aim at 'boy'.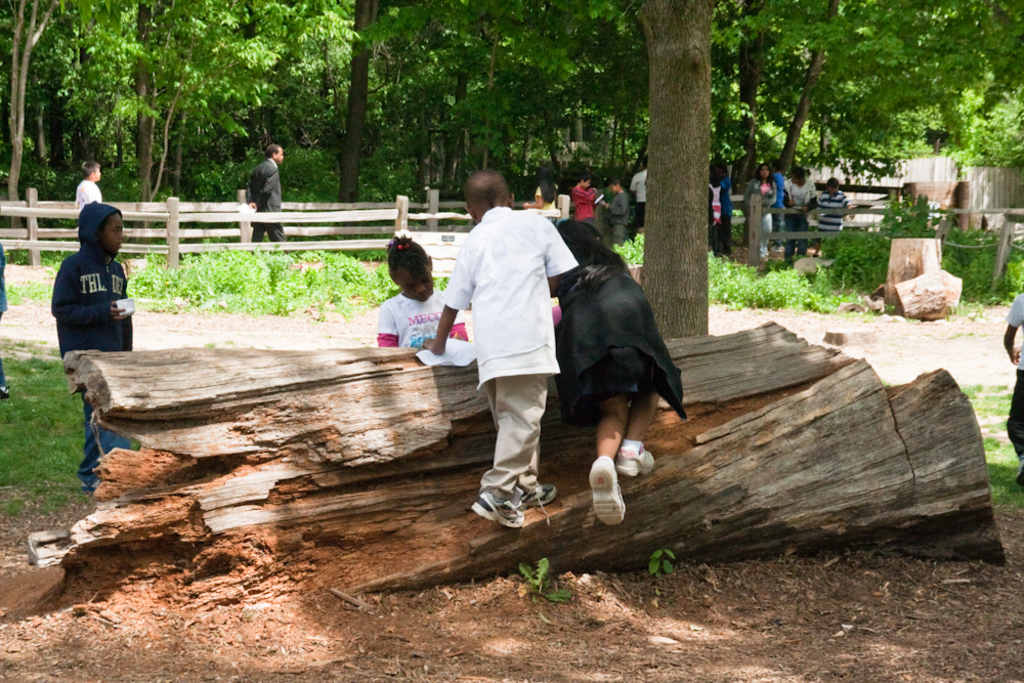
Aimed at bbox(75, 161, 104, 209).
